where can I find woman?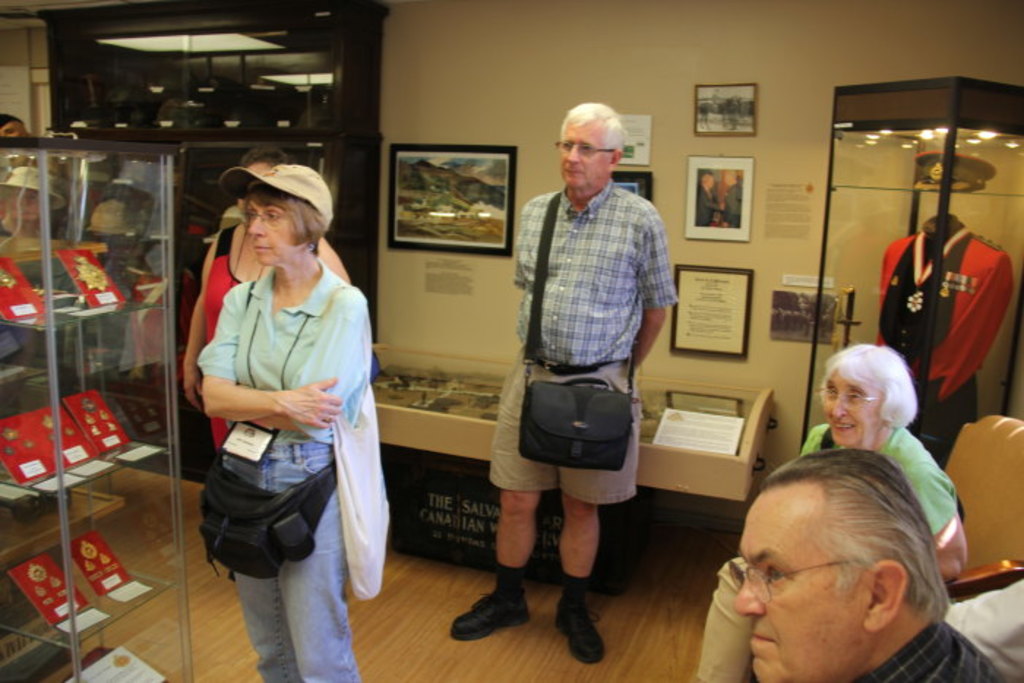
You can find it at region(695, 352, 976, 682).
